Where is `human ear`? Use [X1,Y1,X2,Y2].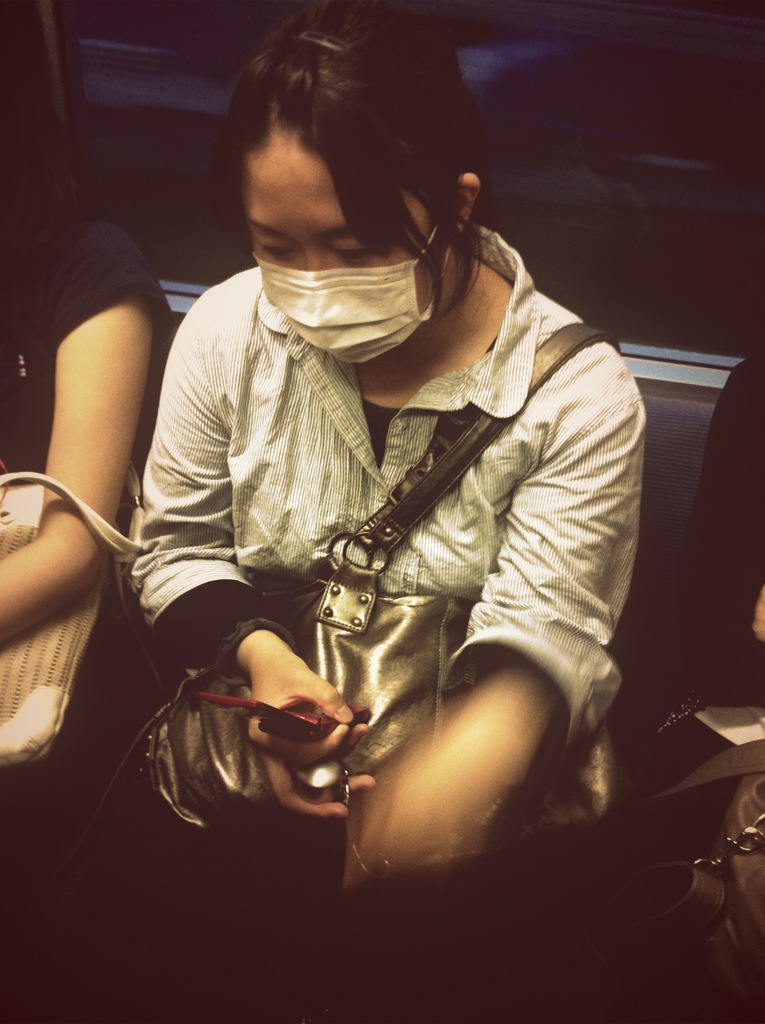
[446,168,476,234].
